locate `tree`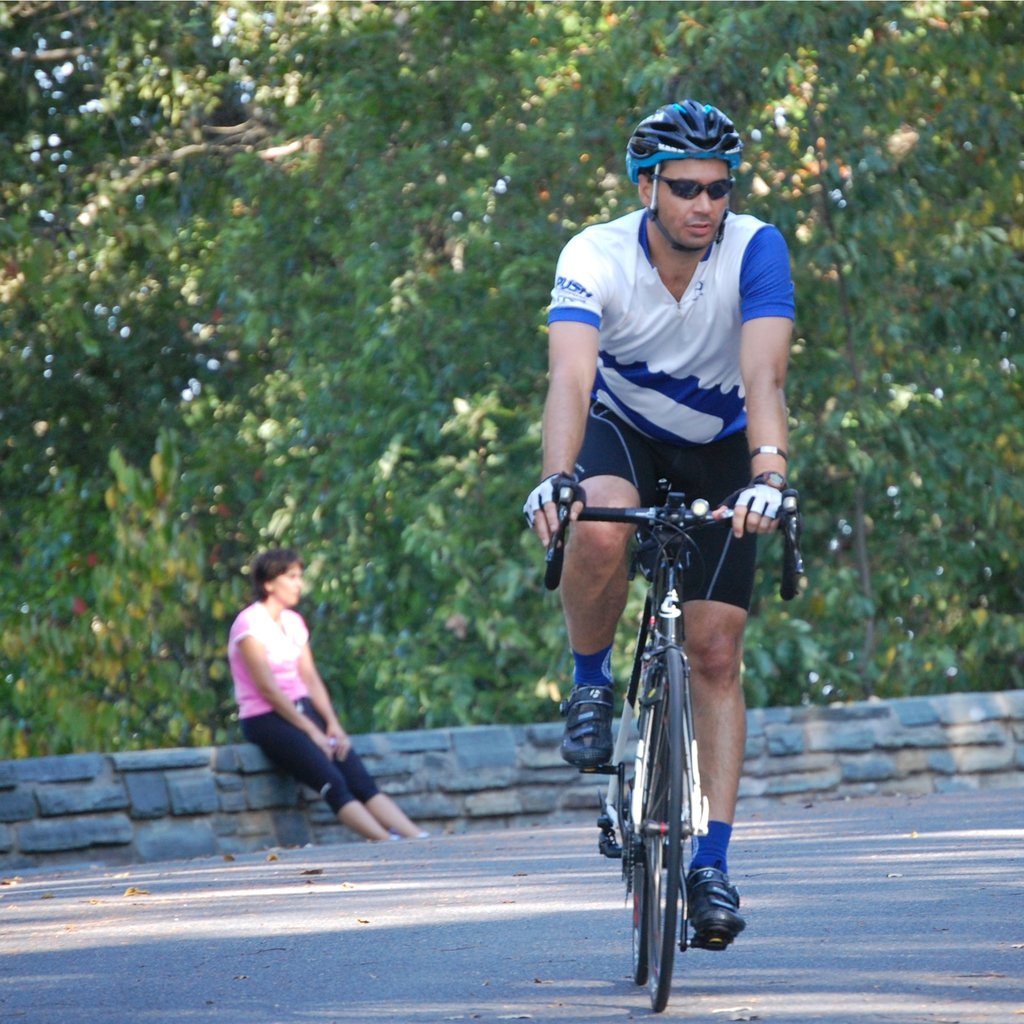
[x1=1, y1=1, x2=1023, y2=697]
